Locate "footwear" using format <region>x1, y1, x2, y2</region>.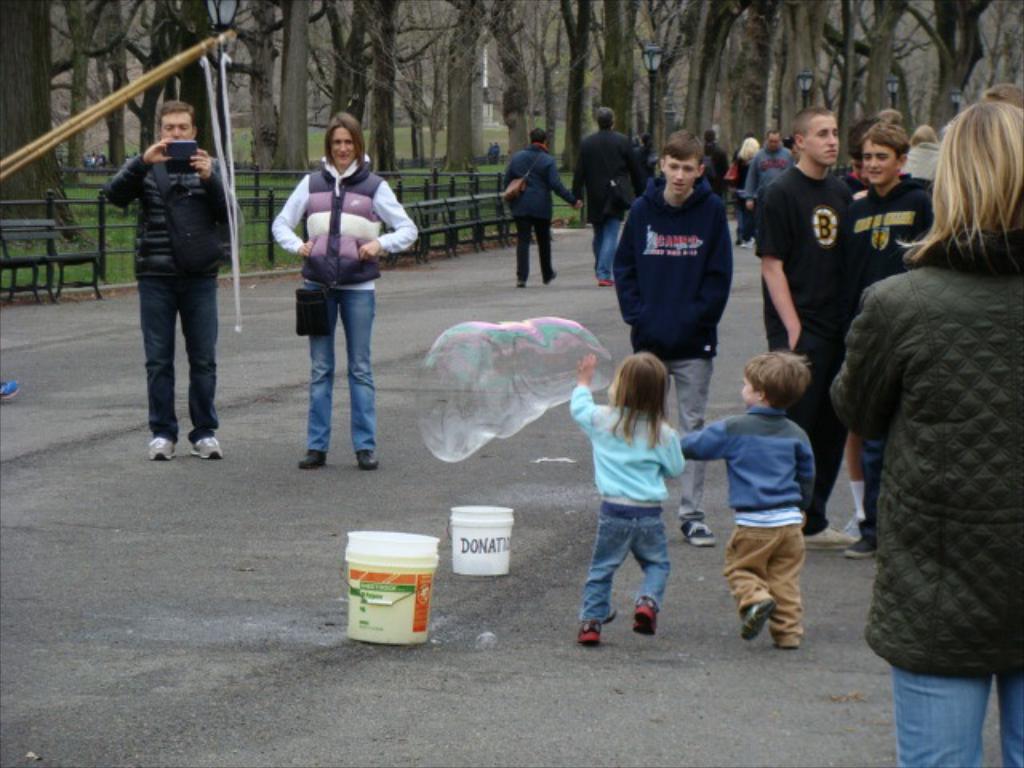
<region>357, 454, 374, 466</region>.
